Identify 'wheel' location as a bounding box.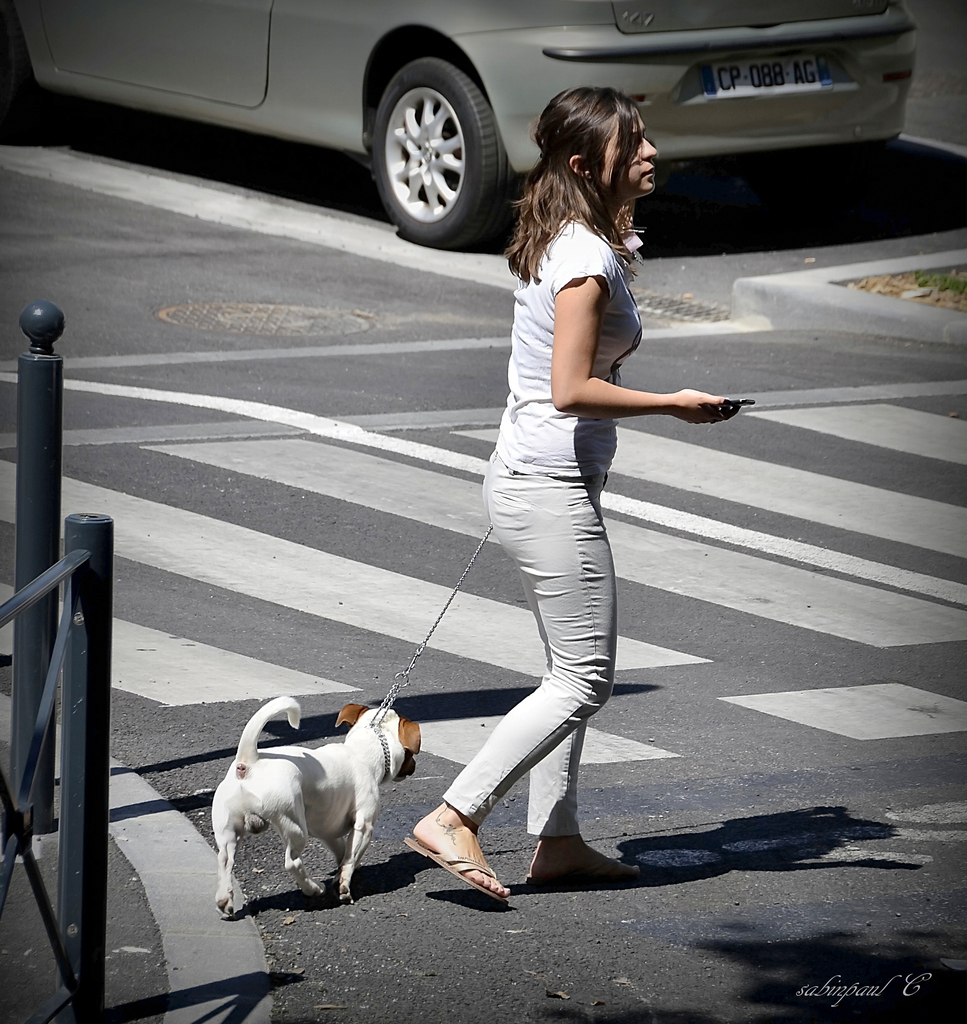
365 46 535 228.
